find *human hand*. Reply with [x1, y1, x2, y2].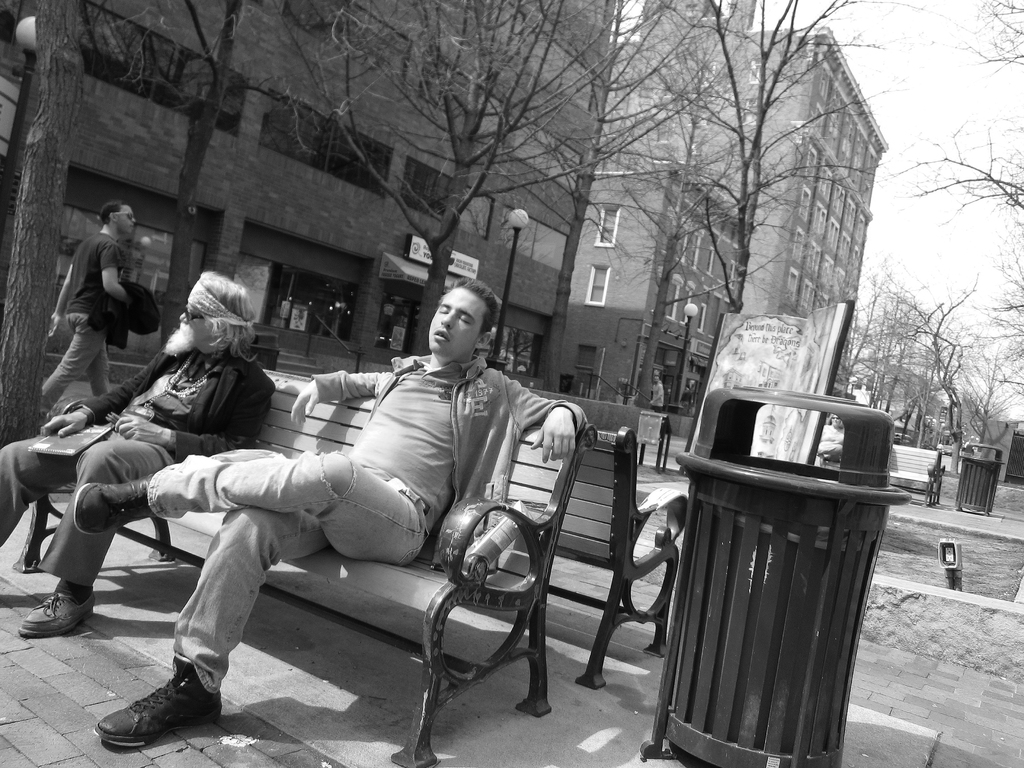
[648, 399, 656, 406].
